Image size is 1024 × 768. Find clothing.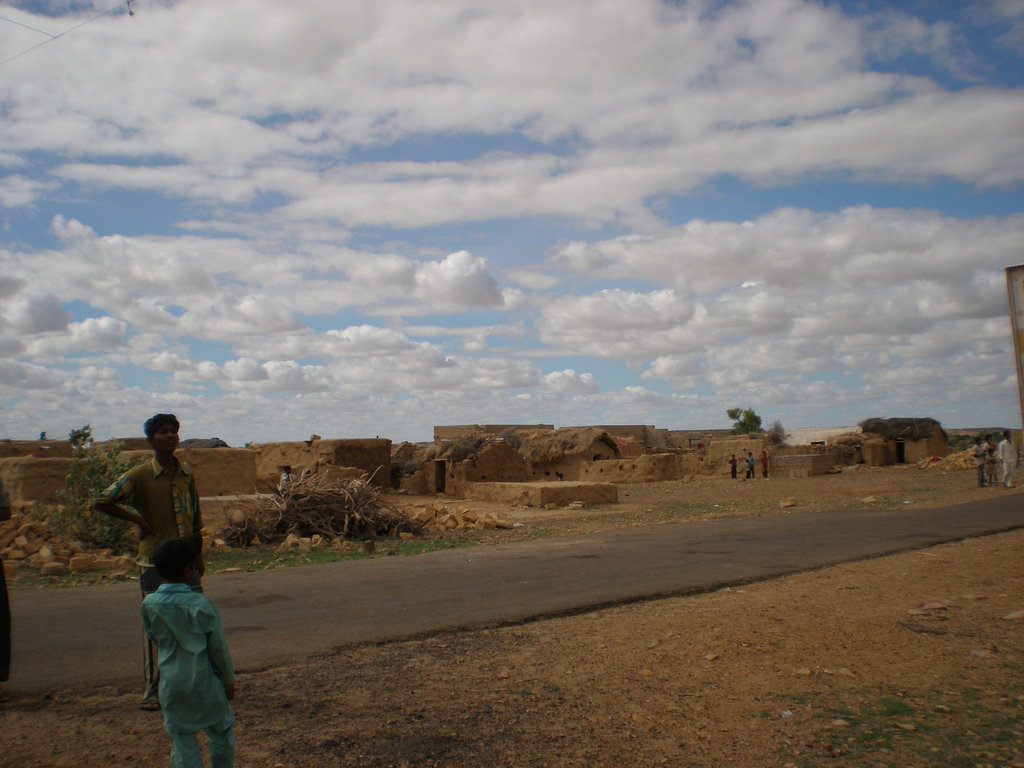
728 458 738 477.
